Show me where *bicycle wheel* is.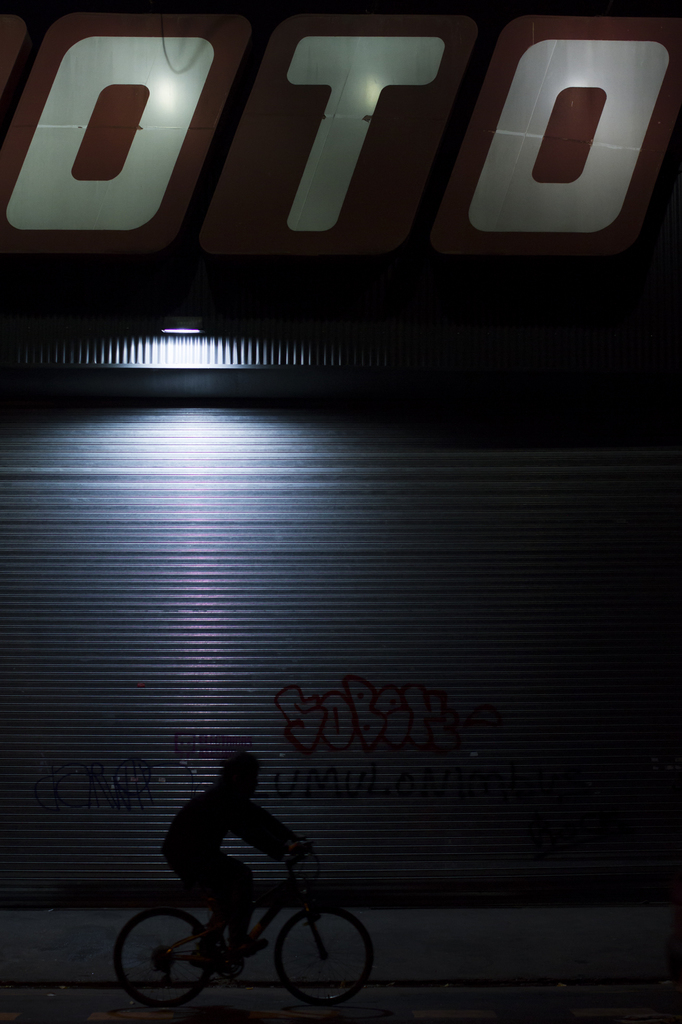
*bicycle wheel* is at pyautogui.locateOnScreen(107, 908, 216, 1011).
